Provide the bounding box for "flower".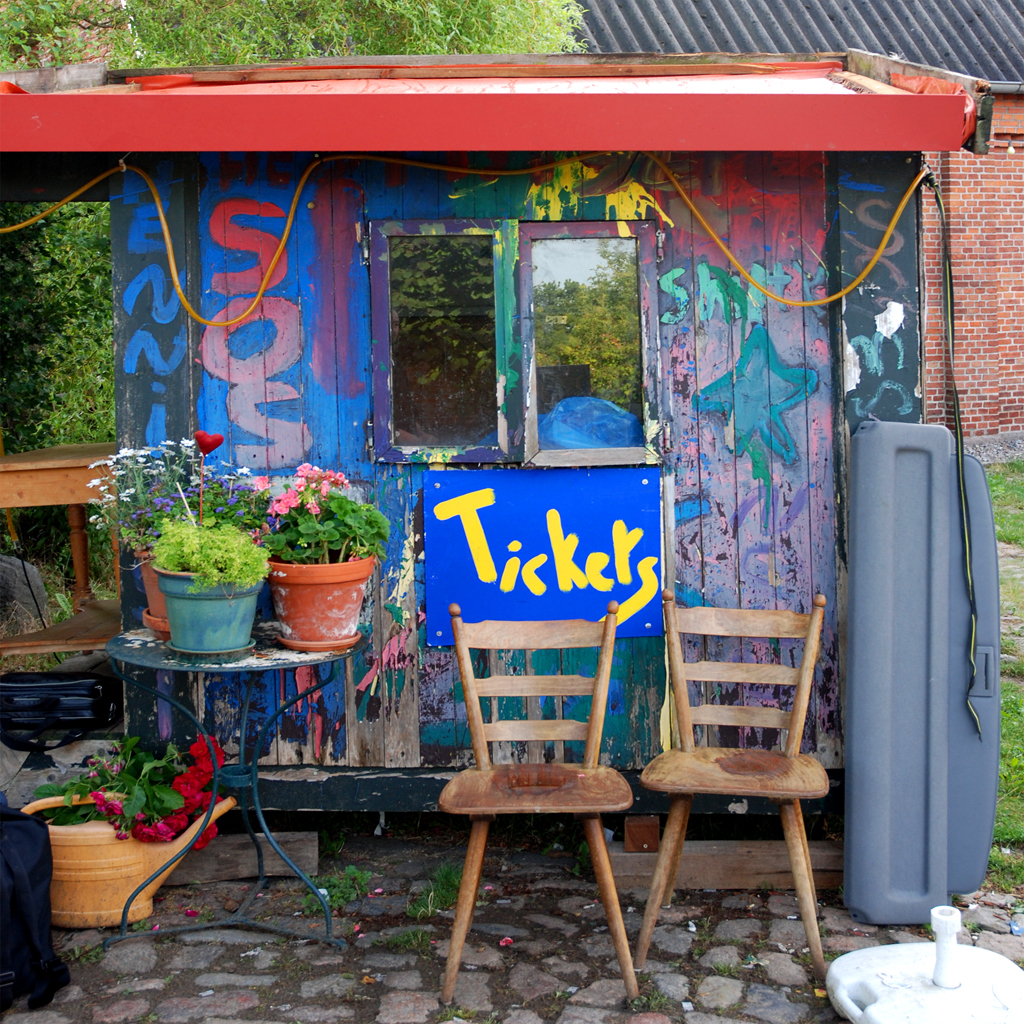
(x1=191, y1=424, x2=220, y2=447).
